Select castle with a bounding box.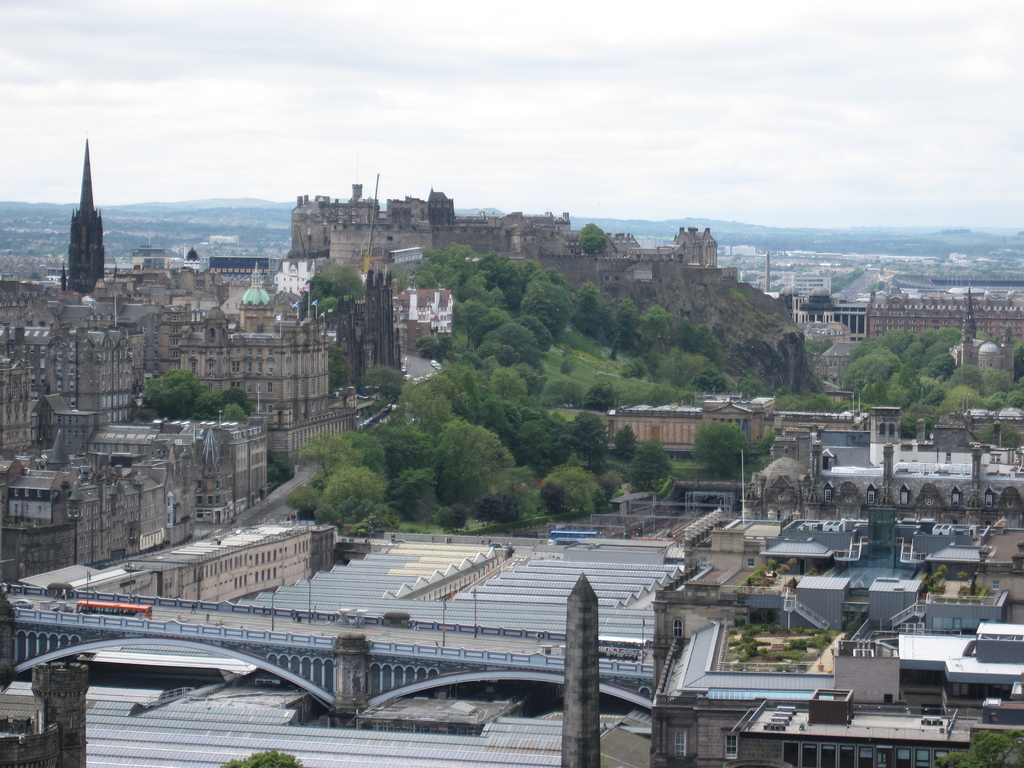
[x1=308, y1=181, x2=456, y2=228].
